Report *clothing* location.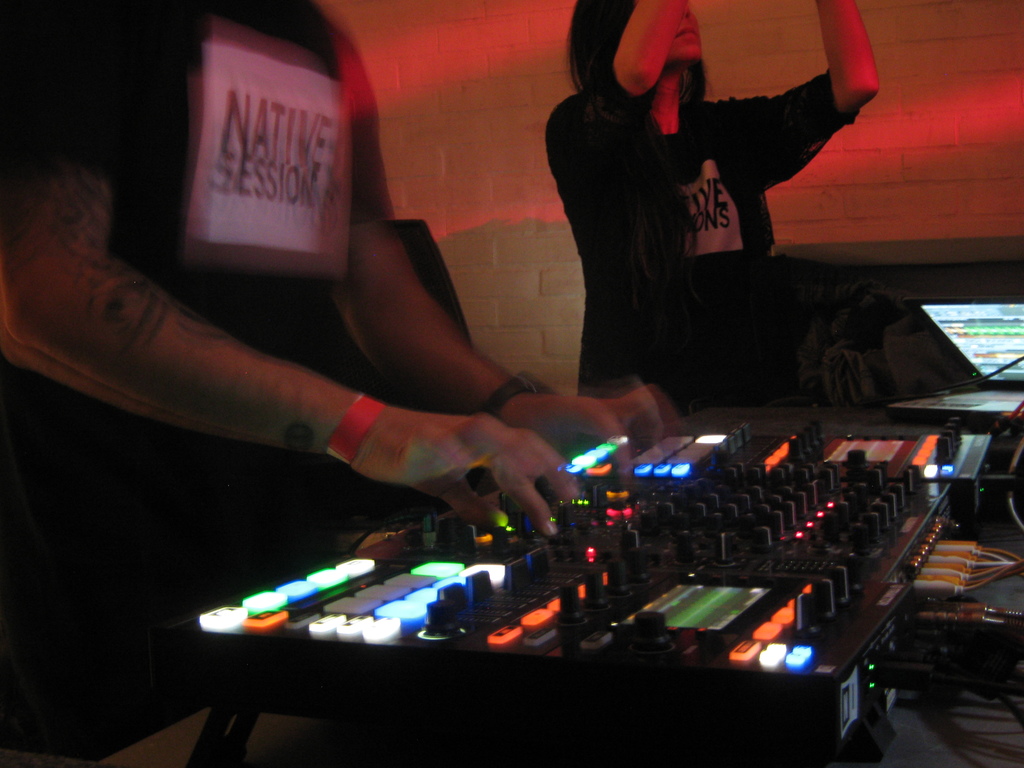
Report: {"x1": 0, "y1": 0, "x2": 525, "y2": 767}.
